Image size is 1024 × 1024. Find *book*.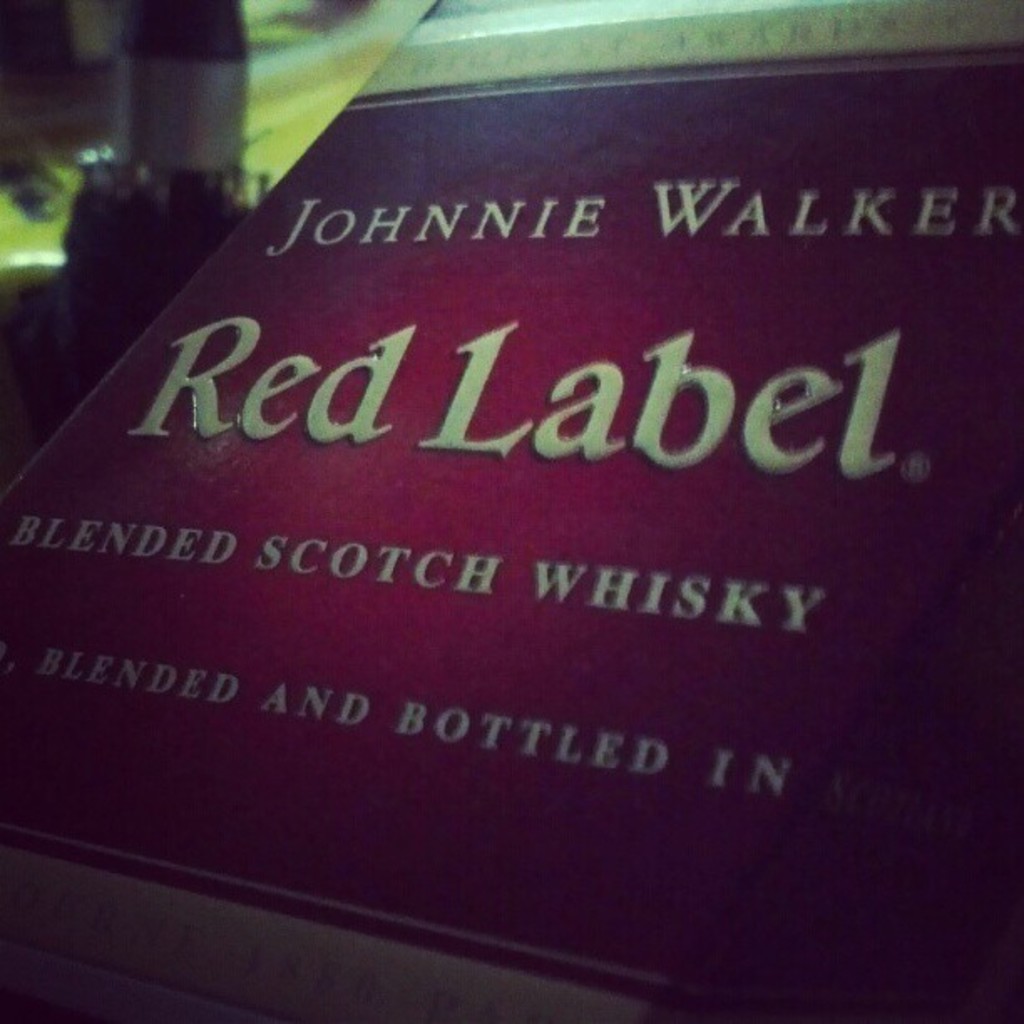
crop(10, 0, 1023, 1023).
